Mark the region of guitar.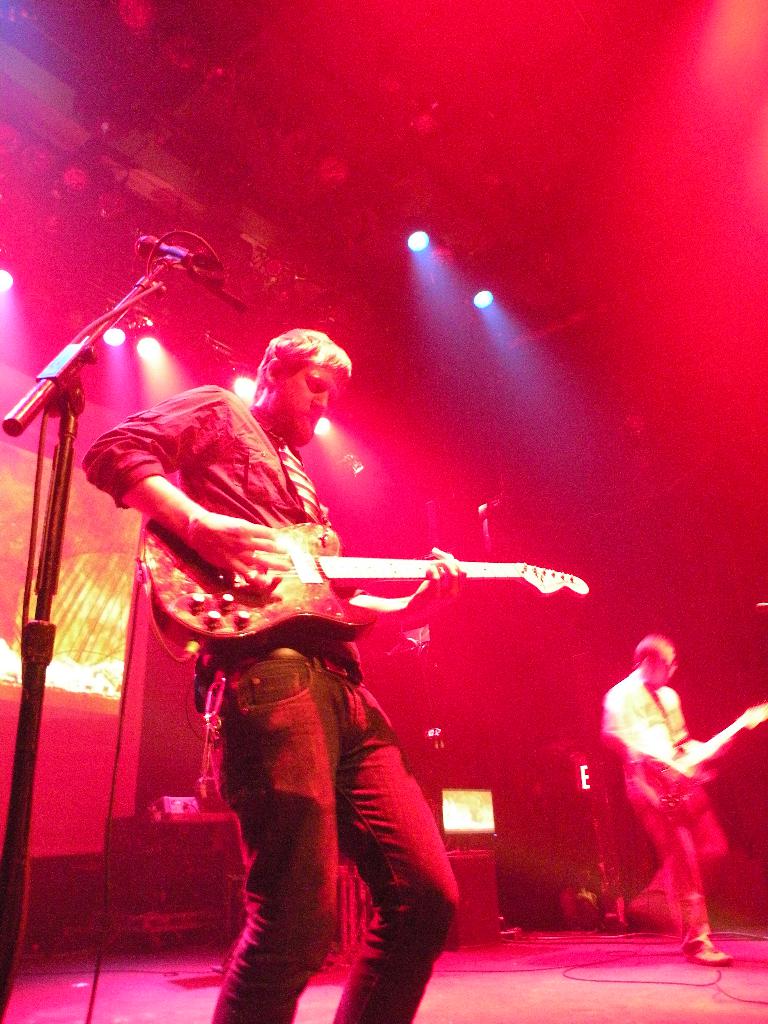
Region: 641/692/767/803.
